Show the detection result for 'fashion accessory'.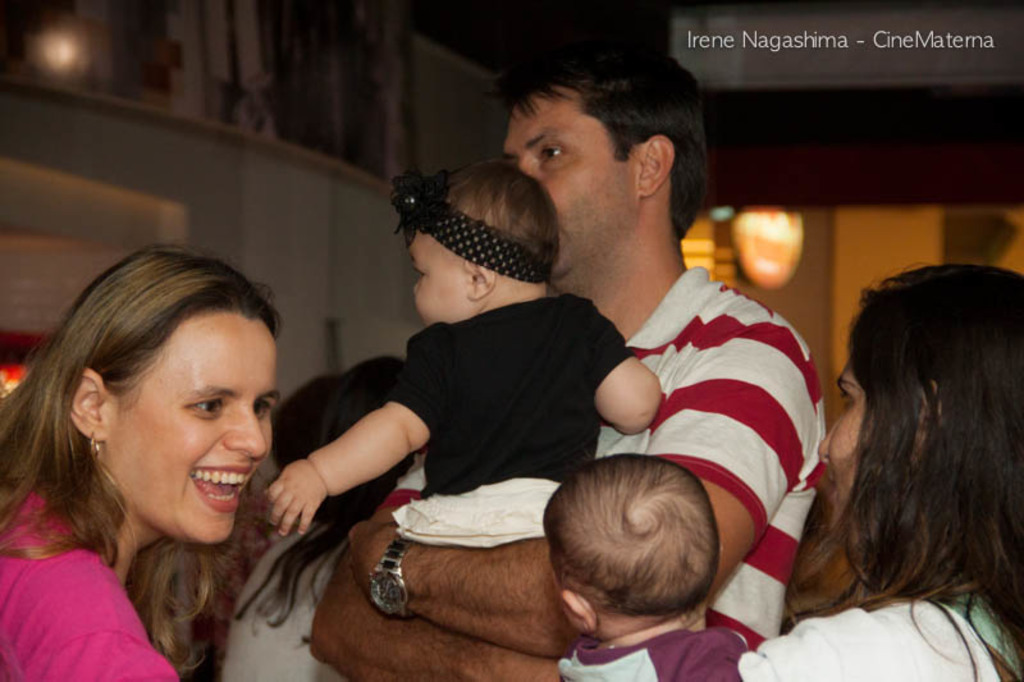
(x1=388, y1=161, x2=549, y2=288).
